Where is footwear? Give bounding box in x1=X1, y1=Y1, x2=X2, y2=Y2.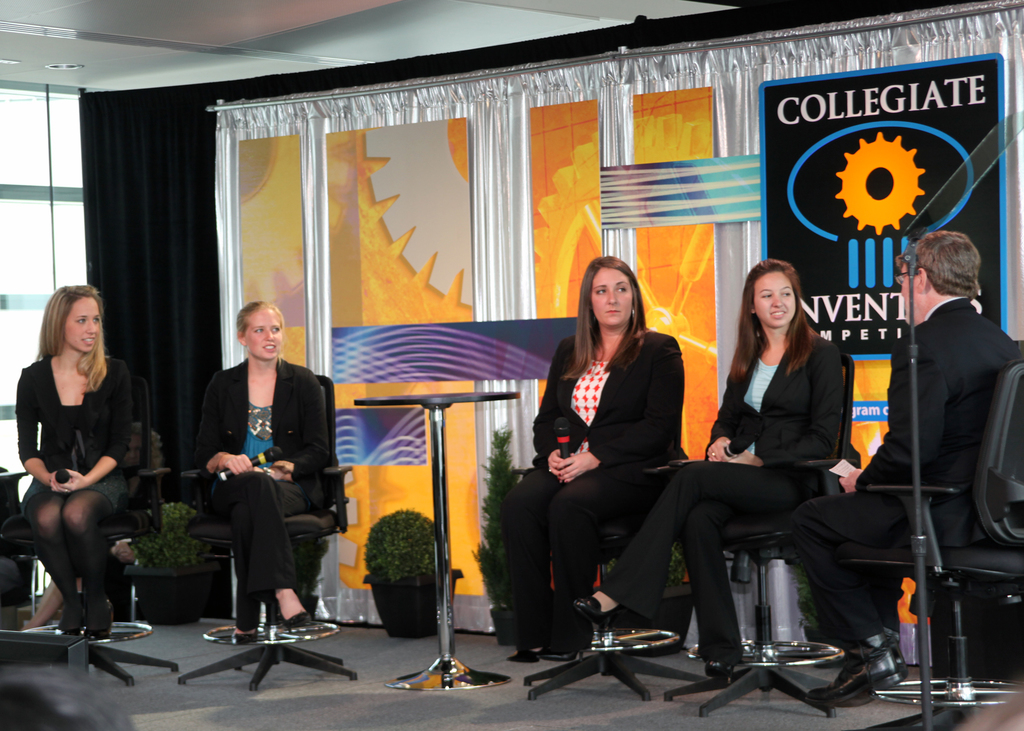
x1=805, y1=632, x2=908, y2=709.
